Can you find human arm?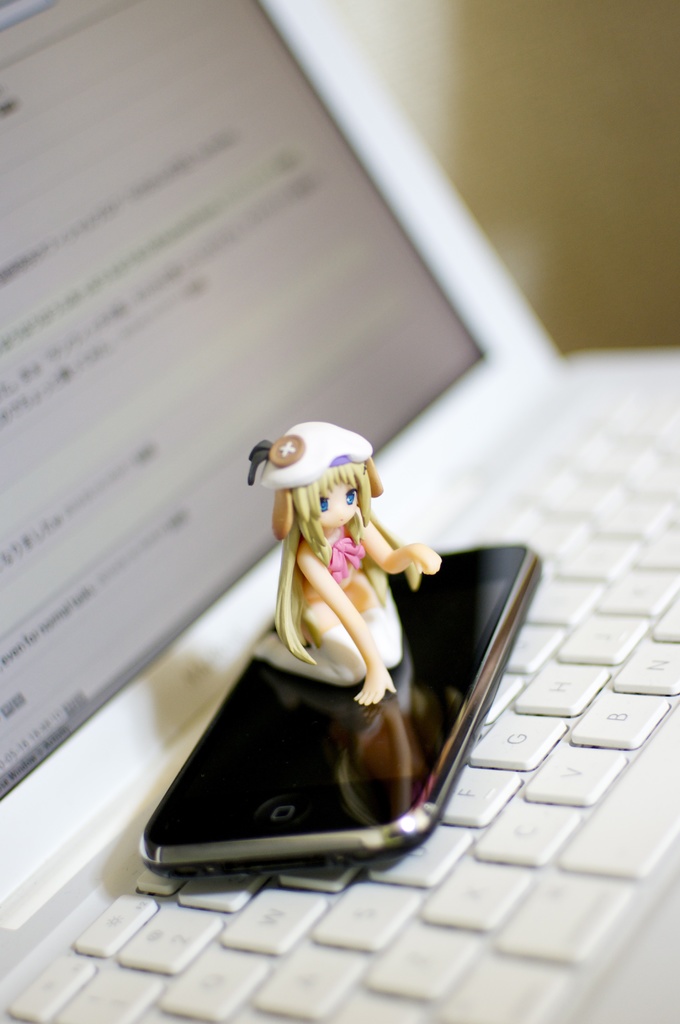
Yes, bounding box: rect(303, 556, 385, 705).
